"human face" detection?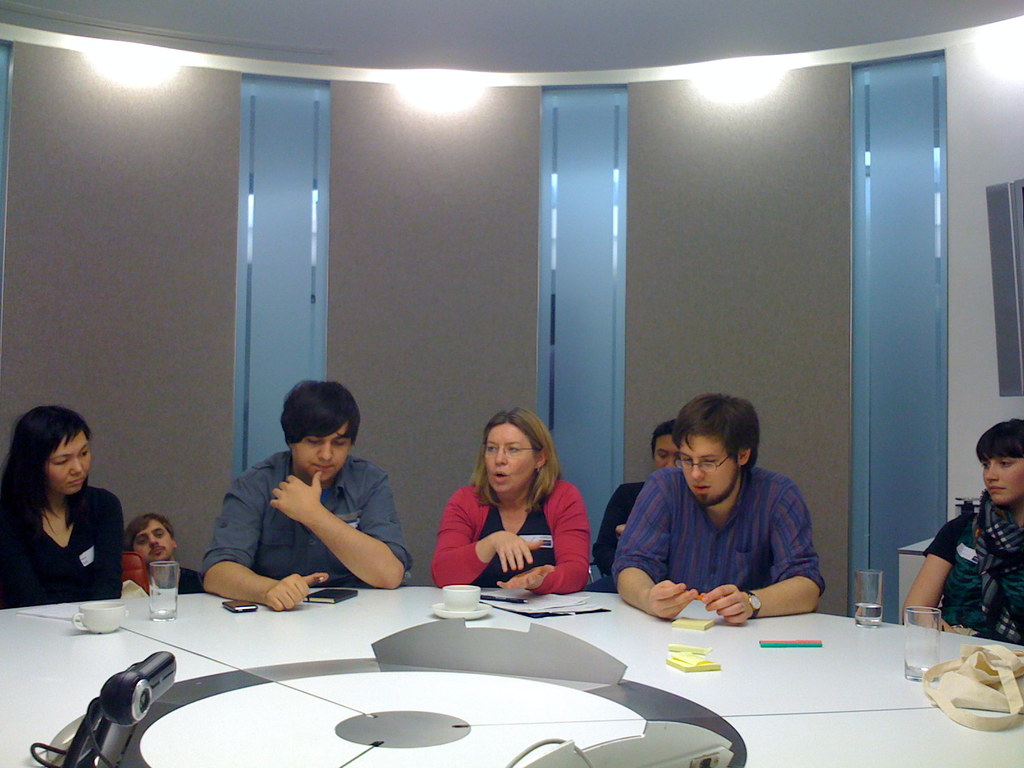
(x1=136, y1=522, x2=171, y2=557)
